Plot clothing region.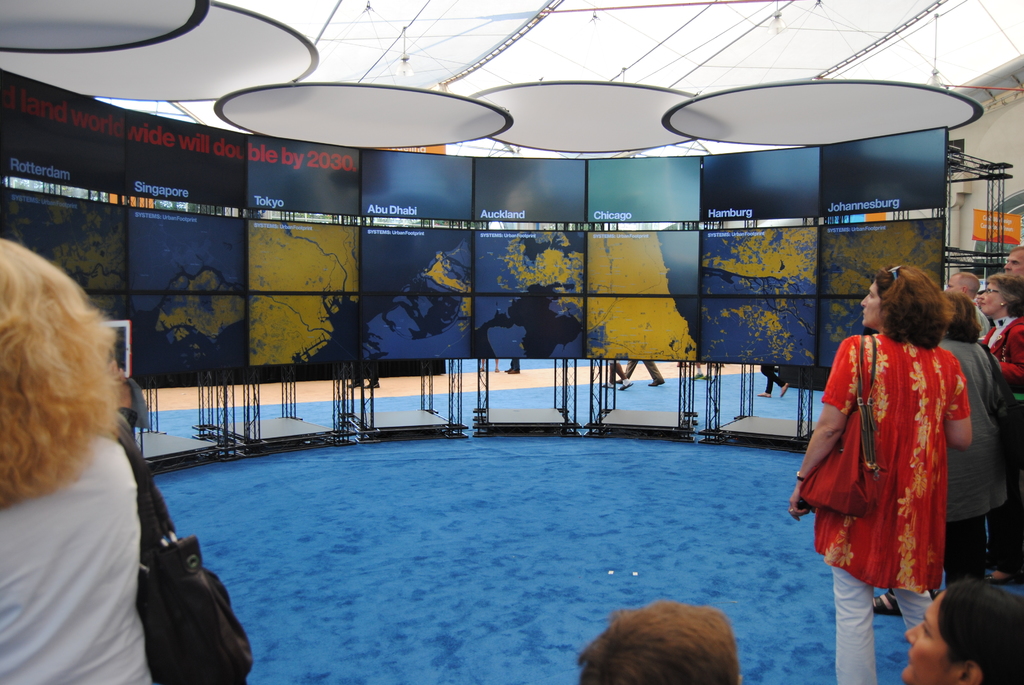
Plotted at pyautogui.locateOnScreen(0, 438, 159, 682).
